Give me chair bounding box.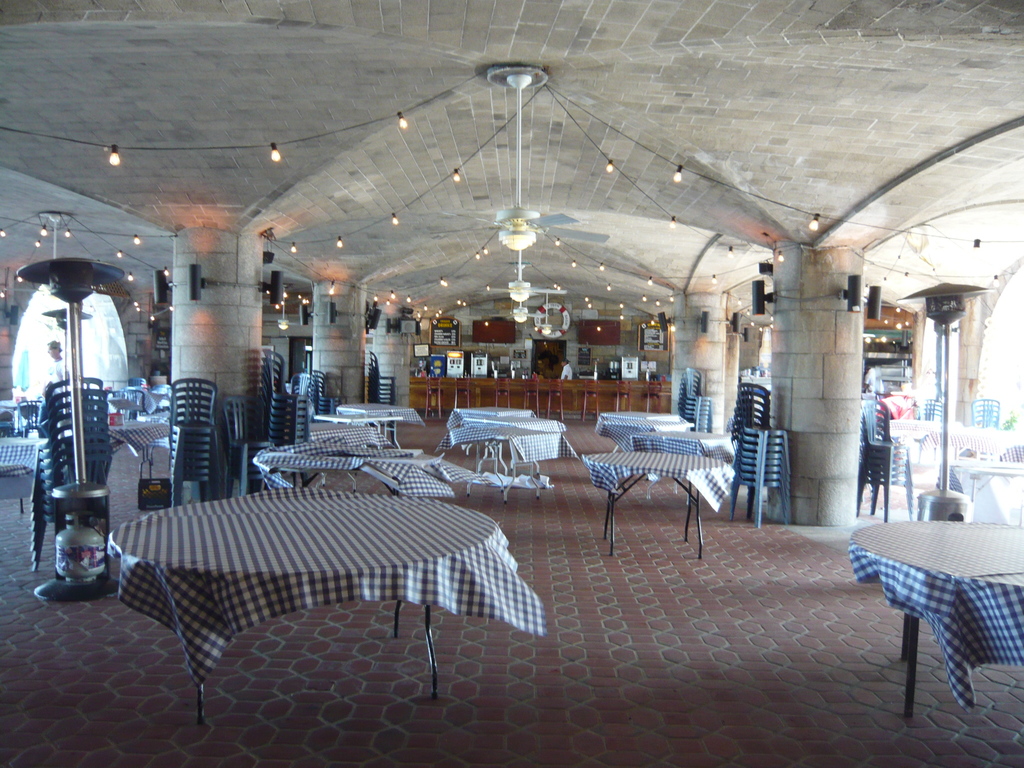
box(620, 378, 632, 417).
